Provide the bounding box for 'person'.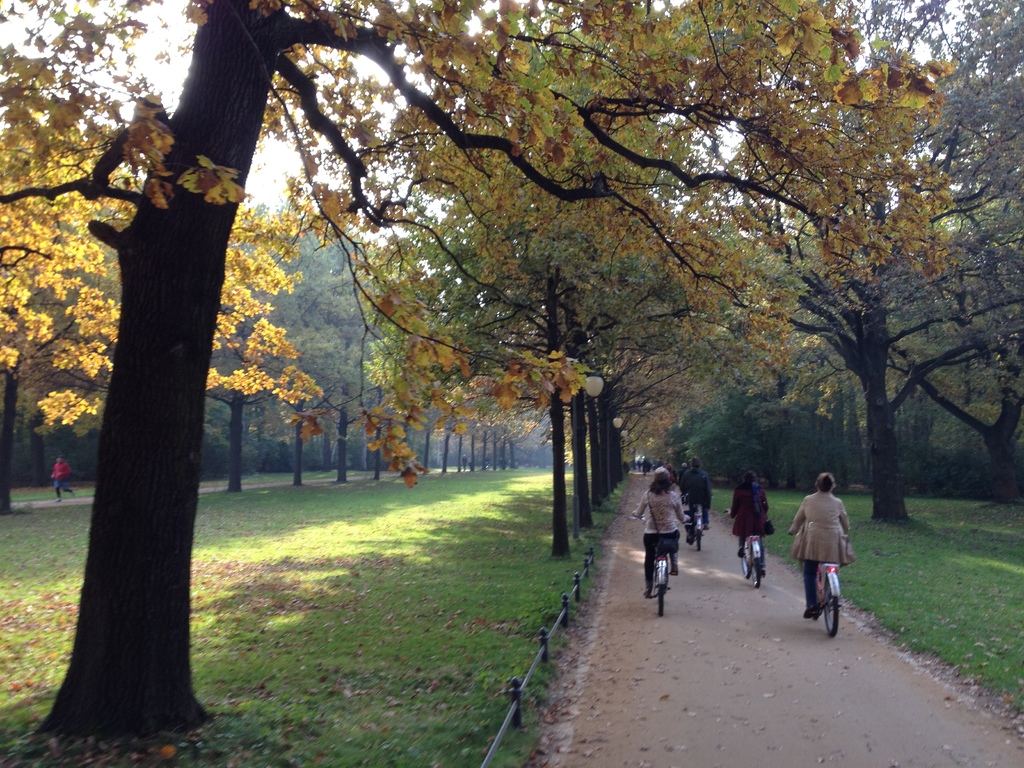
box=[54, 451, 87, 509].
